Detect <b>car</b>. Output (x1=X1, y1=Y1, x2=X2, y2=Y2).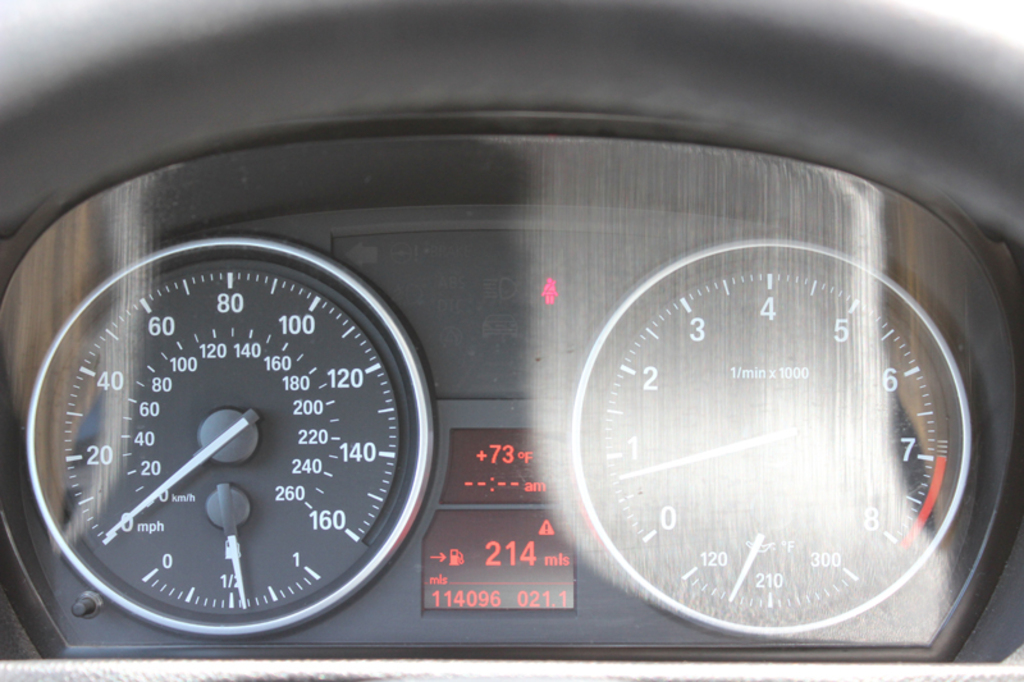
(x1=0, y1=0, x2=1023, y2=681).
